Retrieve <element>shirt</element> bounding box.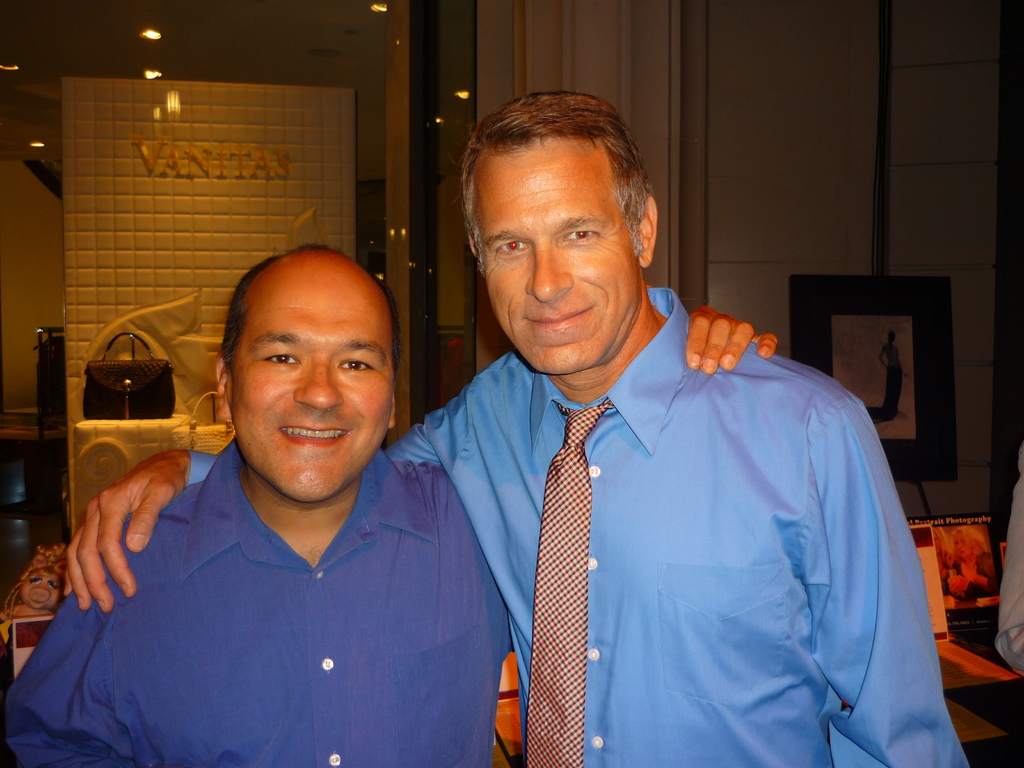
Bounding box: <region>3, 431, 511, 764</region>.
